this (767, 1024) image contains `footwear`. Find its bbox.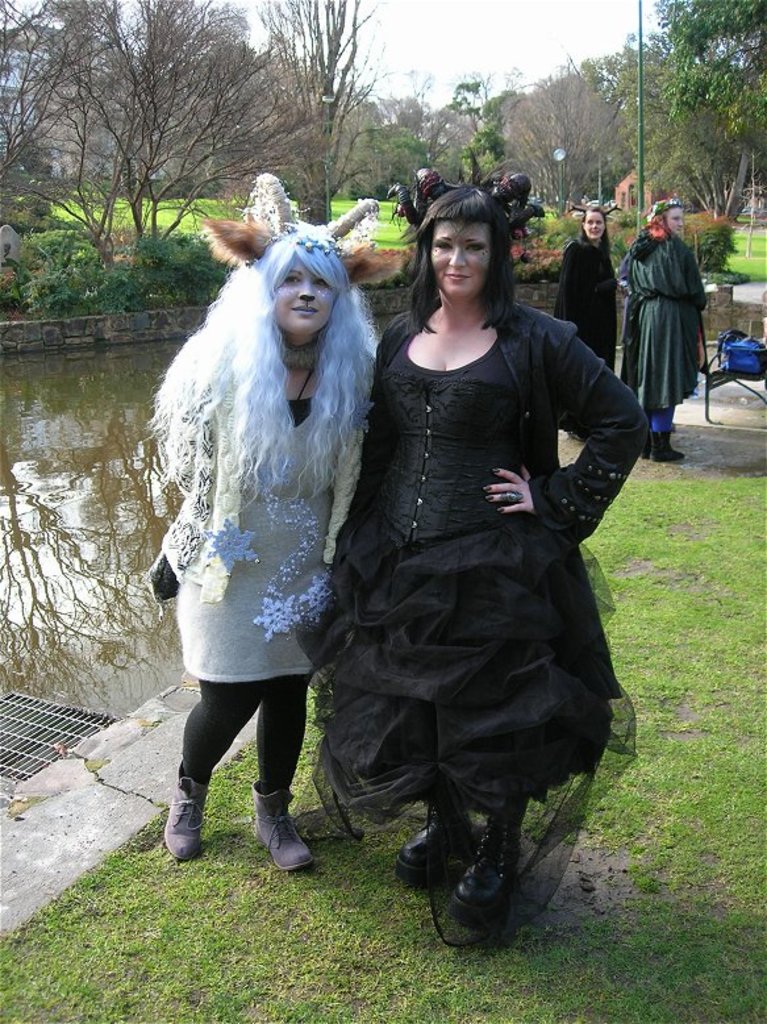
select_region(449, 820, 524, 927).
